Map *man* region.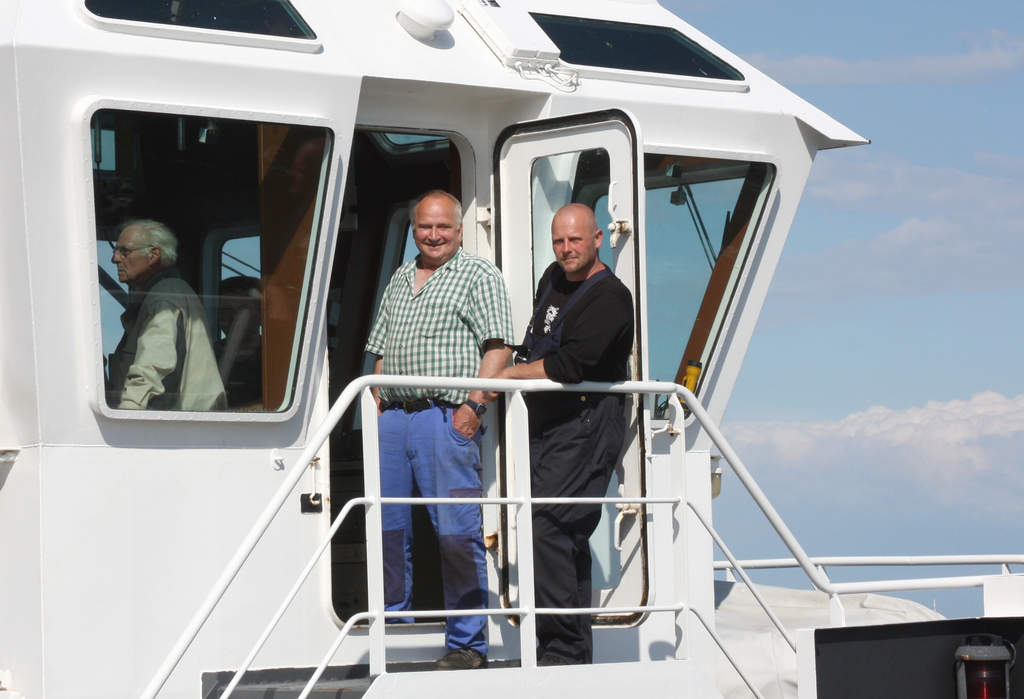
Mapped to 351, 188, 515, 669.
